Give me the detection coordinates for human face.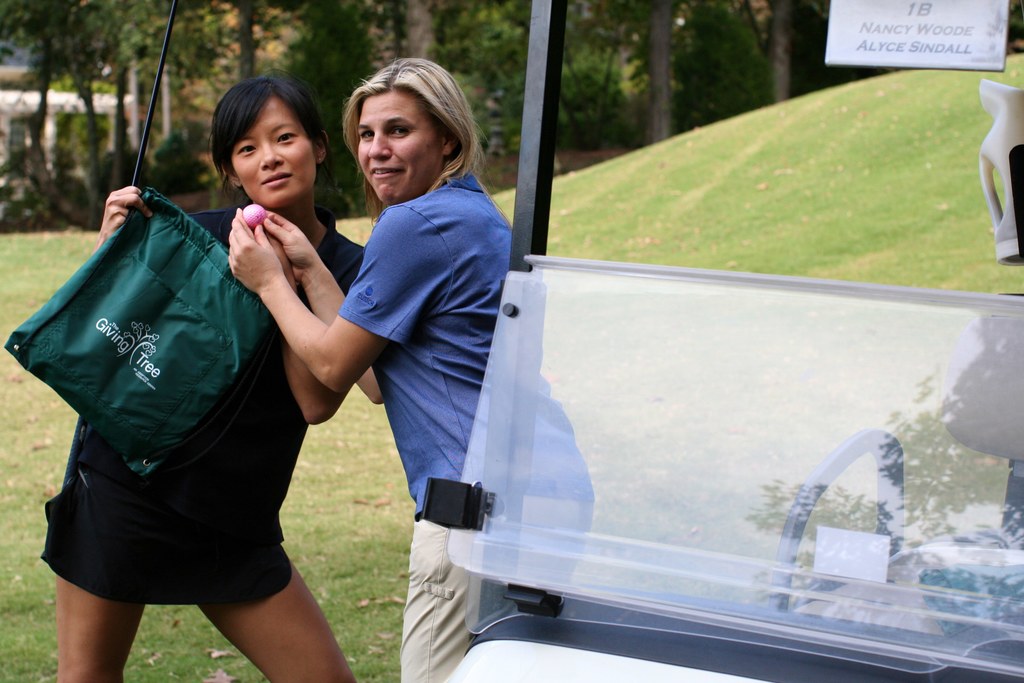
BBox(232, 104, 314, 211).
